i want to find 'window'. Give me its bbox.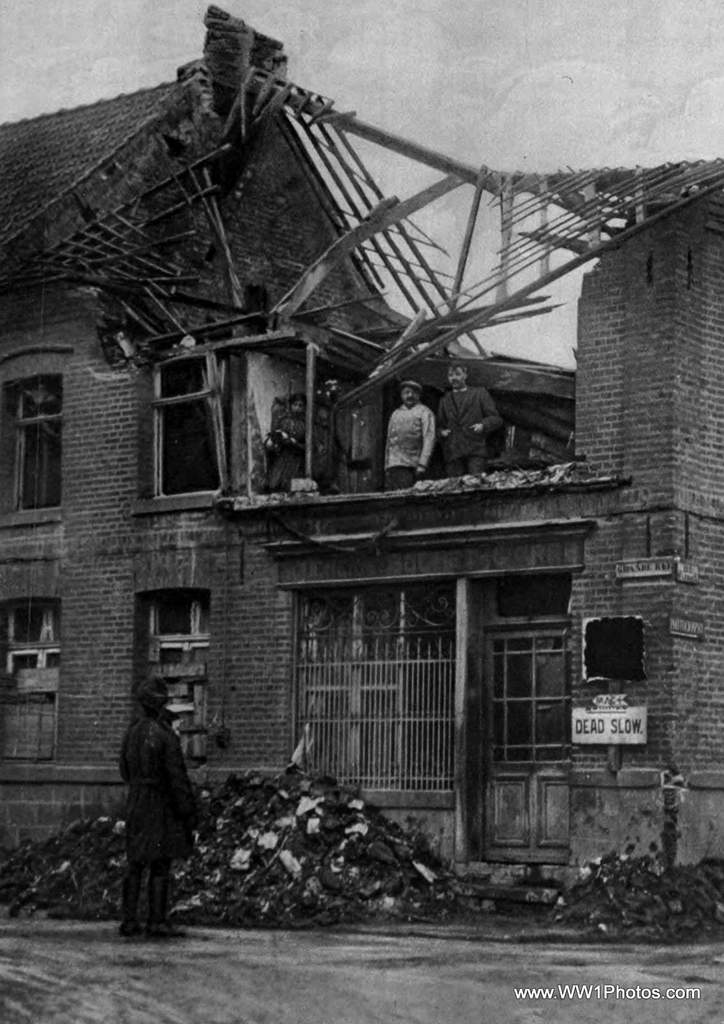
1 344 64 534.
